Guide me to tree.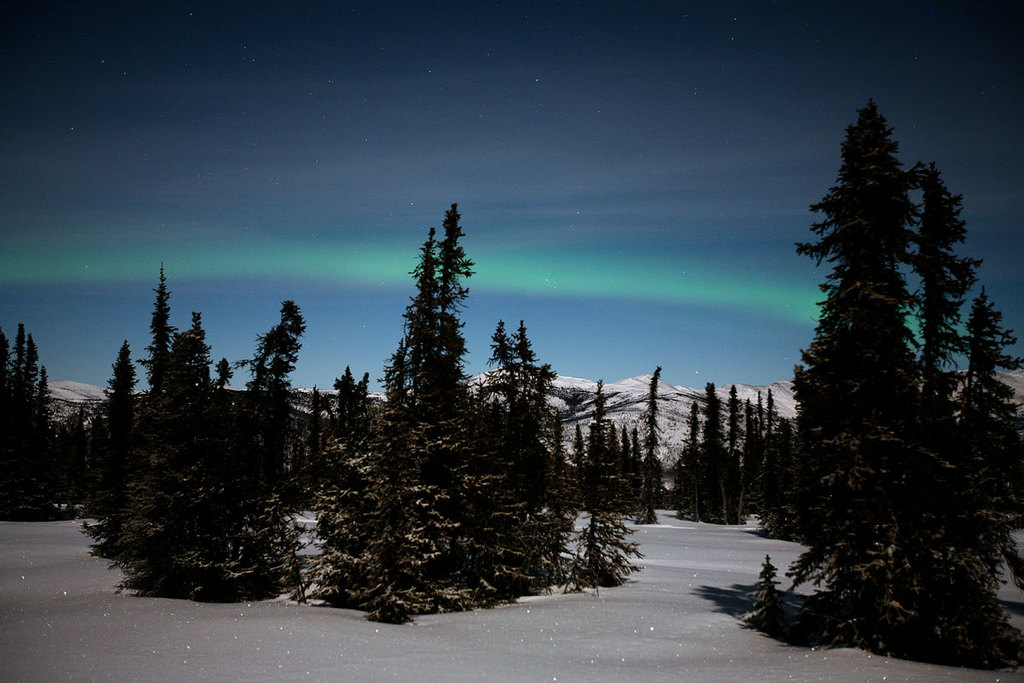
Guidance: (890,155,968,508).
